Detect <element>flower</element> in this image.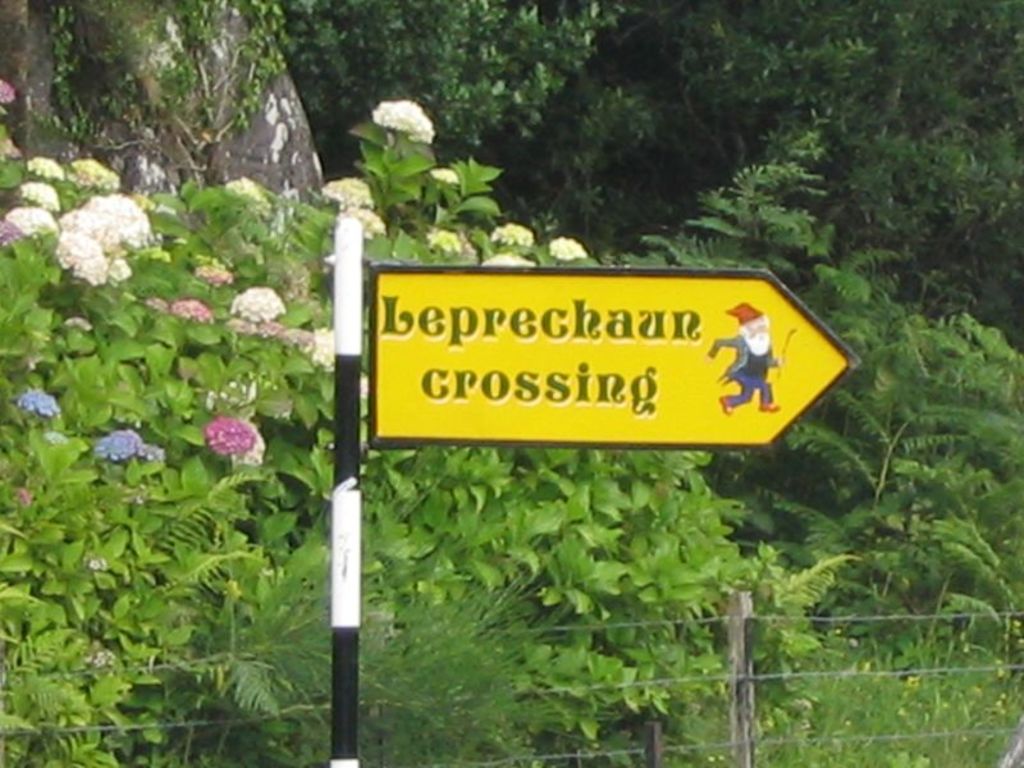
Detection: [x1=26, y1=154, x2=58, y2=175].
